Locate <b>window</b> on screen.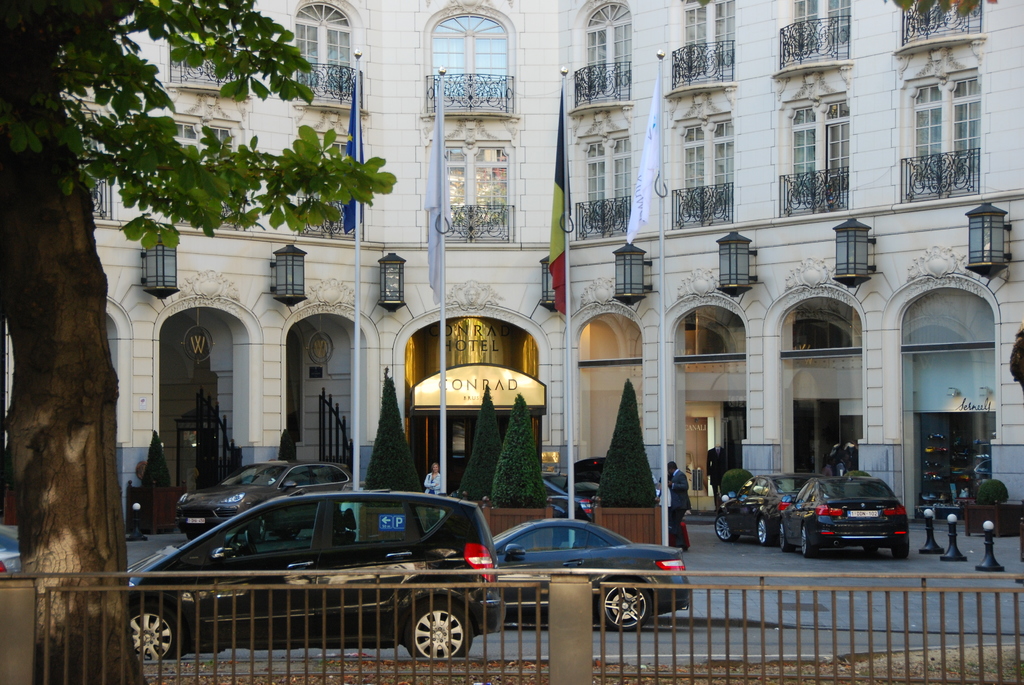
On screen at crop(433, 4, 511, 113).
